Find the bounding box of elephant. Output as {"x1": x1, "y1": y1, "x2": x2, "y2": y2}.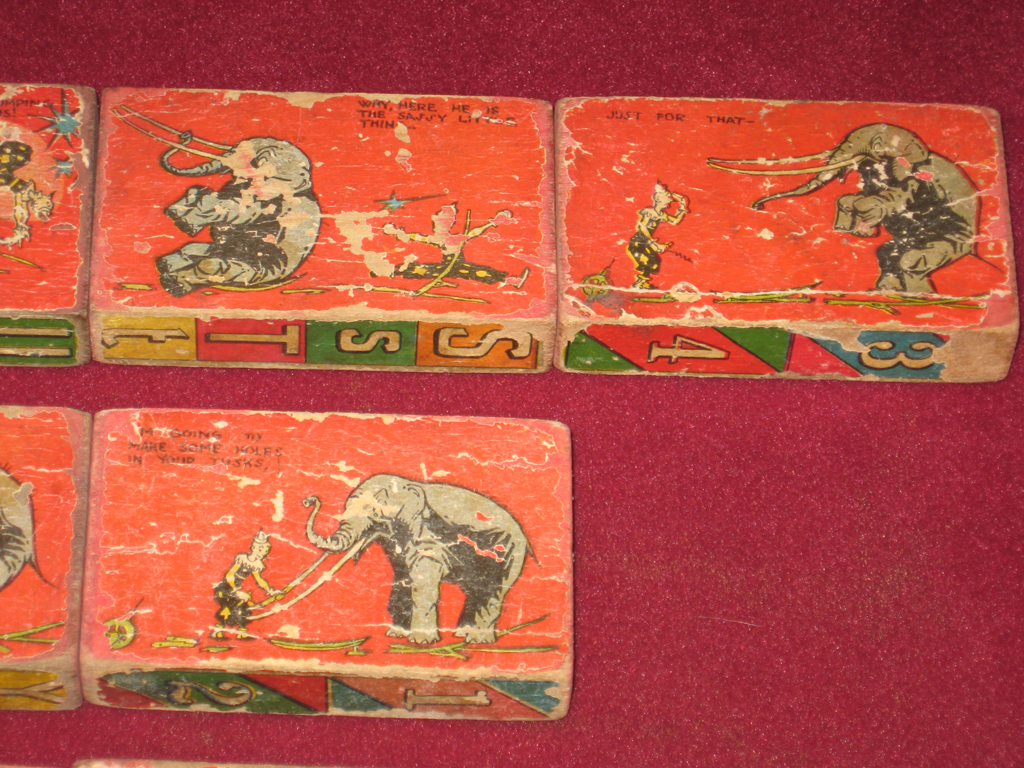
{"x1": 279, "y1": 473, "x2": 532, "y2": 655}.
